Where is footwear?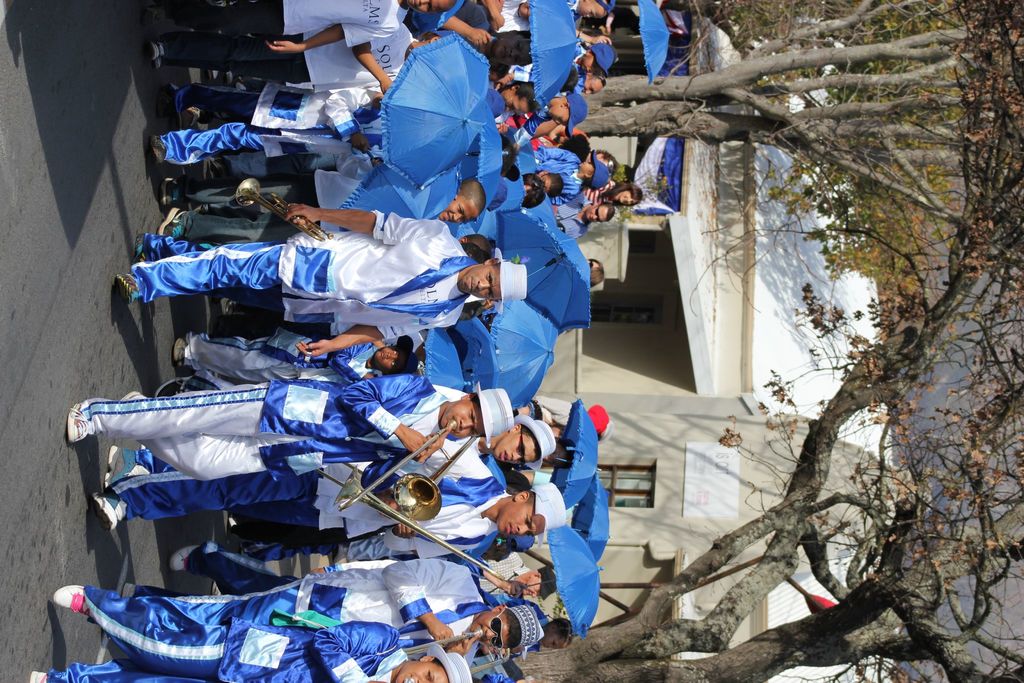
<box>174,335,188,365</box>.
